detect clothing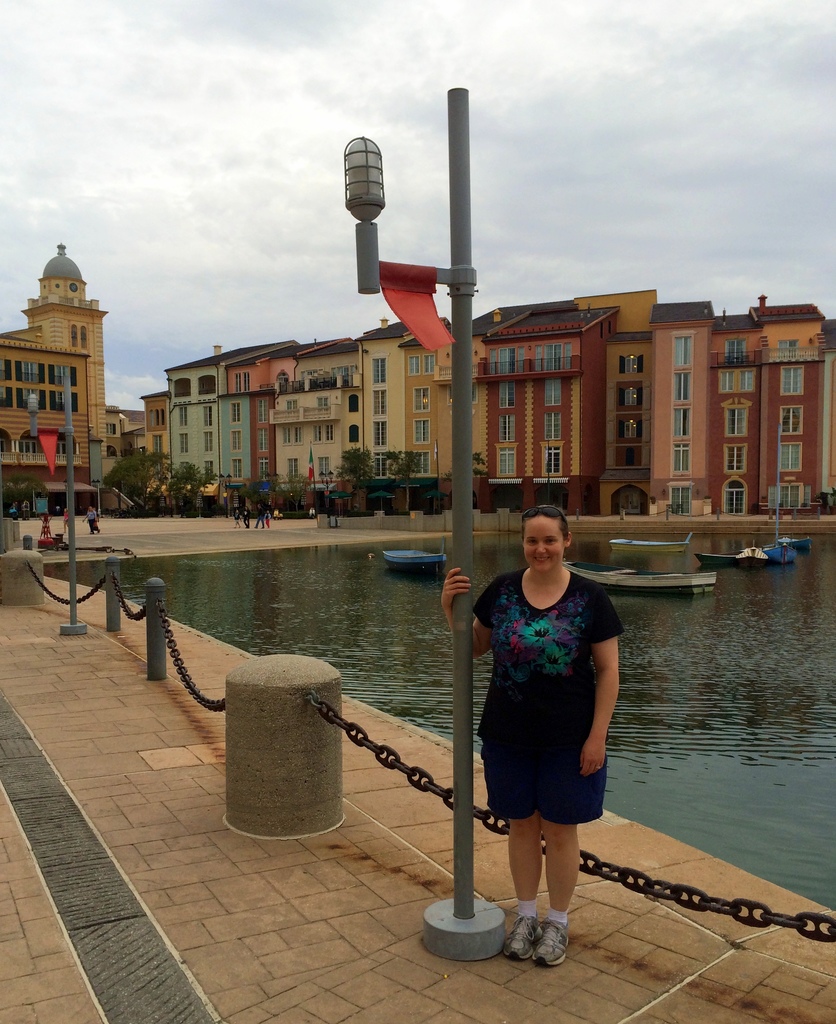
(left=89, top=514, right=95, bottom=532)
